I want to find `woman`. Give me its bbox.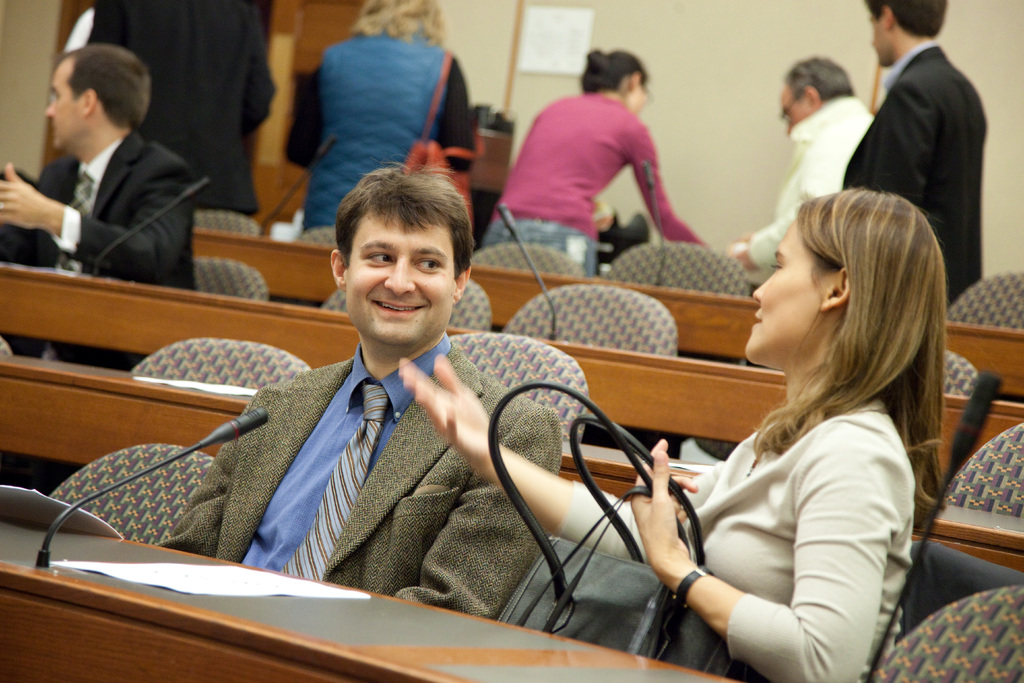
Rect(278, 0, 480, 235).
